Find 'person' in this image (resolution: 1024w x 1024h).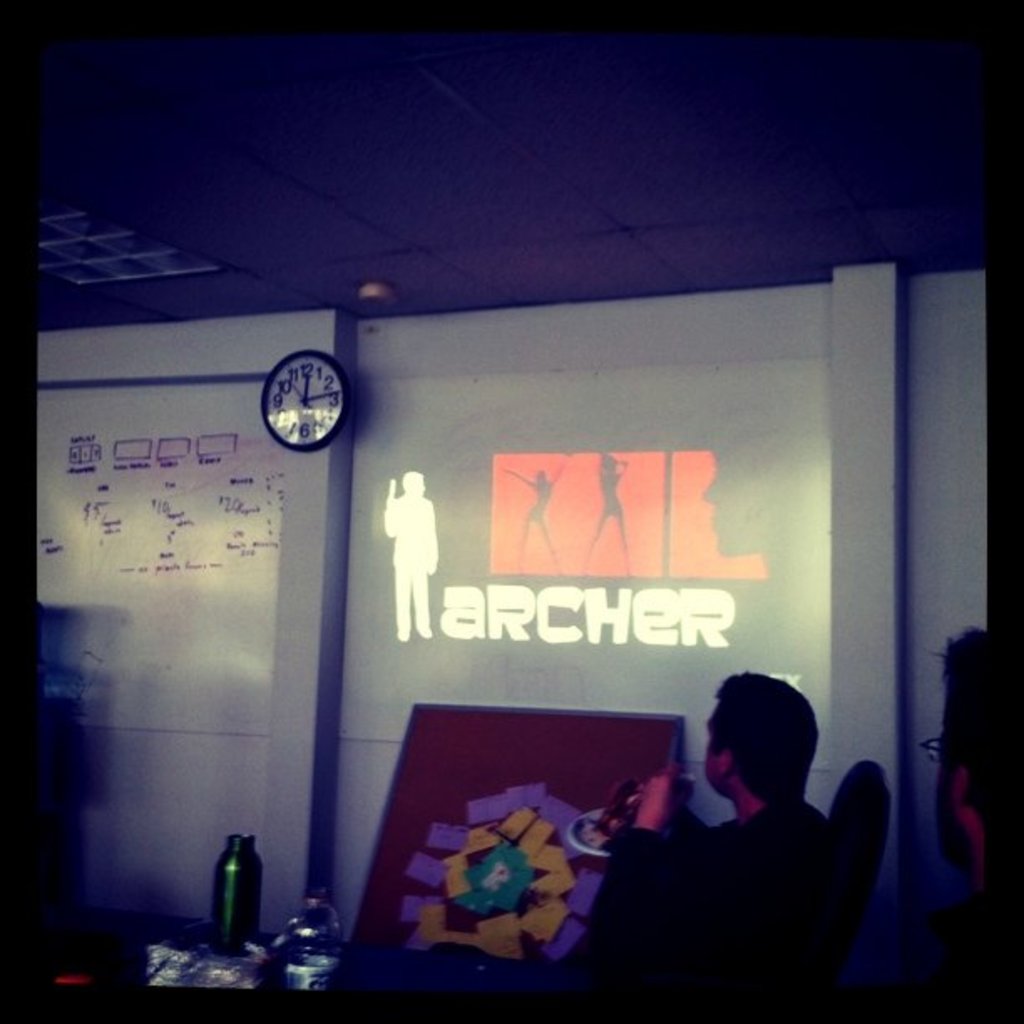
[left=502, top=455, right=562, bottom=574].
